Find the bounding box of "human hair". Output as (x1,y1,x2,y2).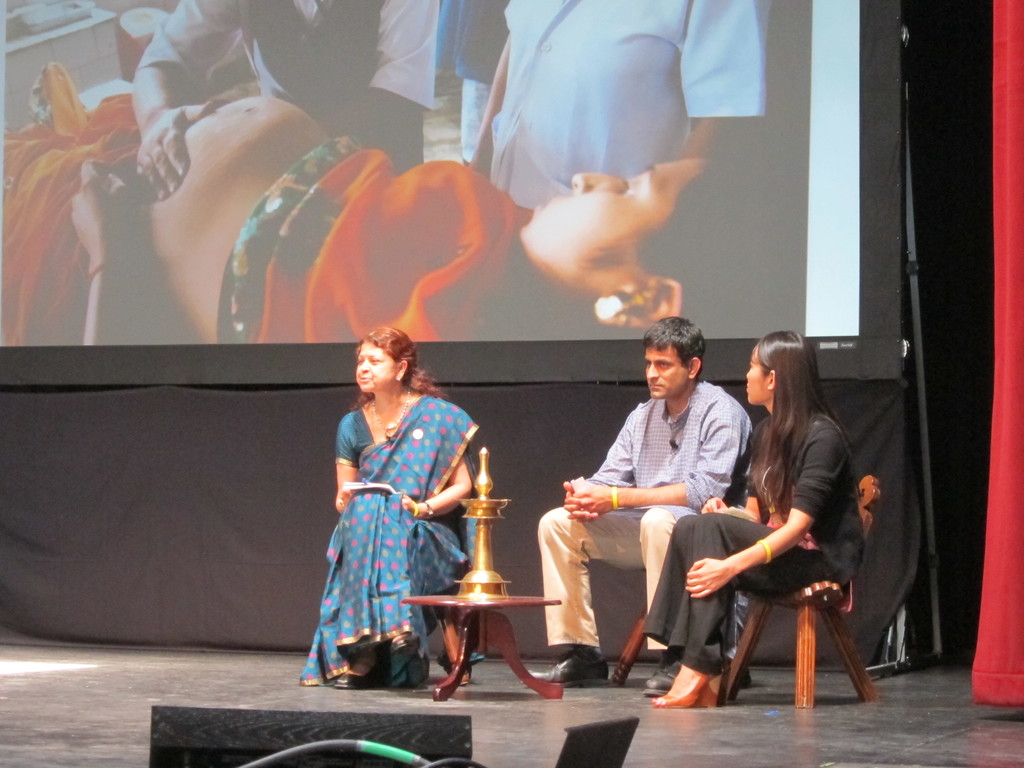
(753,331,849,516).
